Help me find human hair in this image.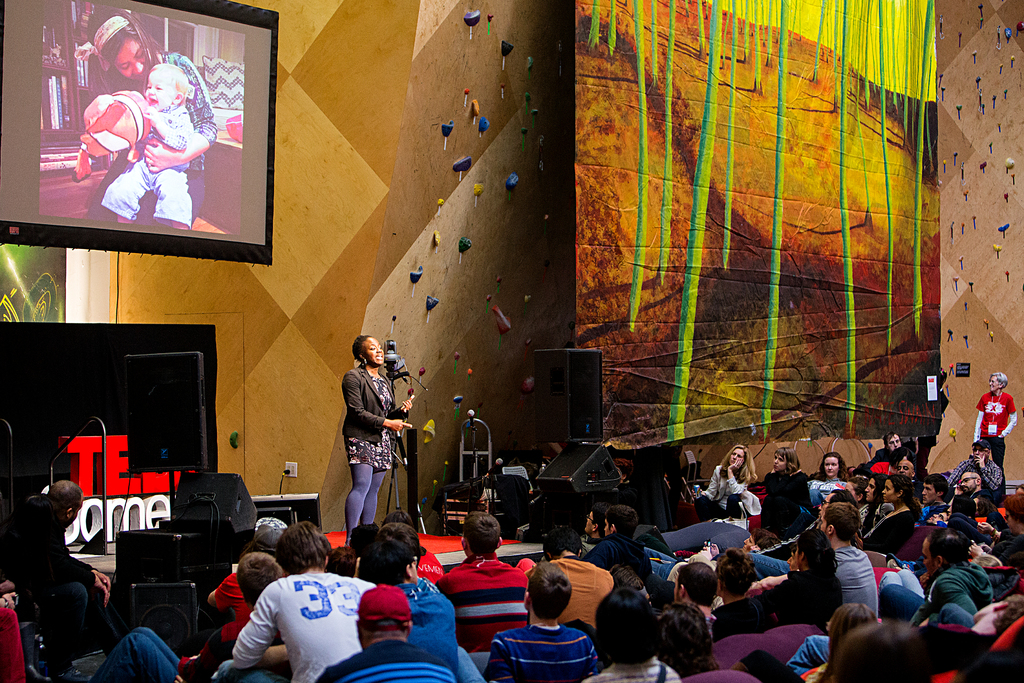
Found it: 882, 429, 900, 448.
